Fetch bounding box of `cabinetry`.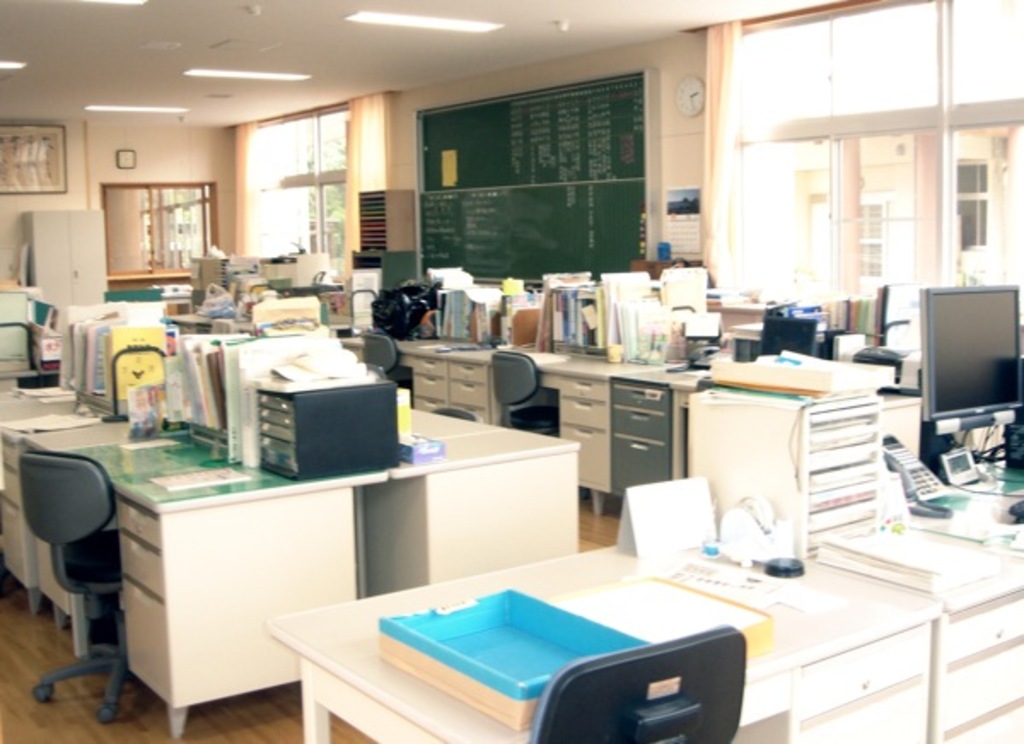
Bbox: rect(608, 375, 679, 498).
